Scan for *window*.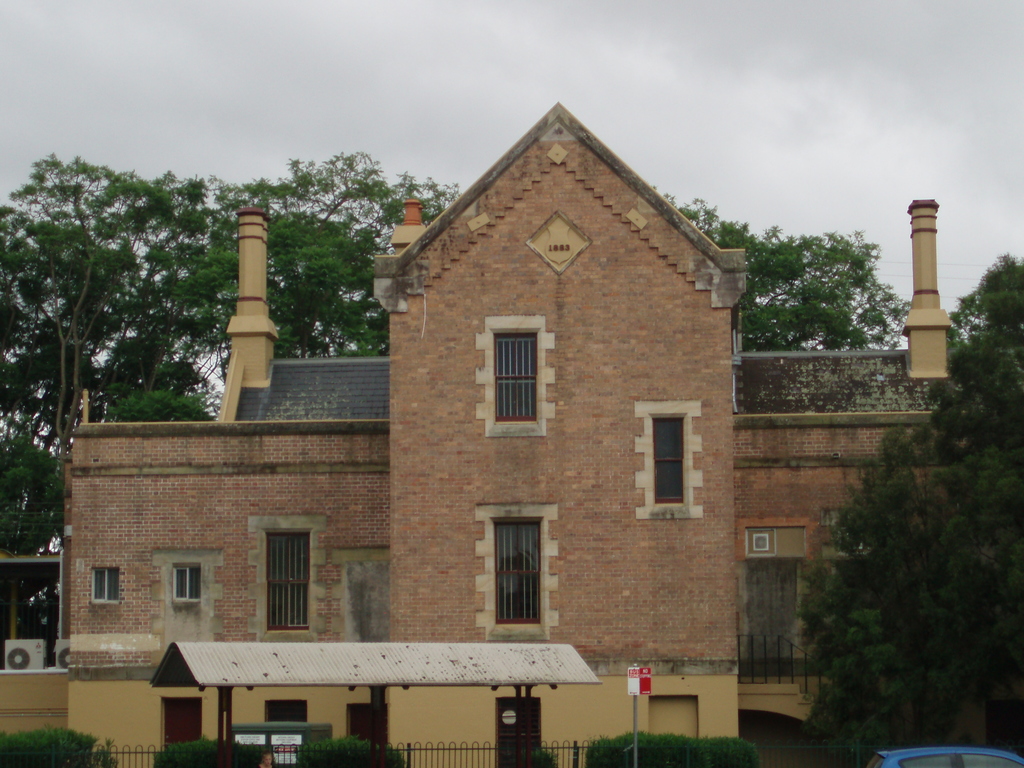
Scan result: <bbox>93, 566, 115, 601</bbox>.
